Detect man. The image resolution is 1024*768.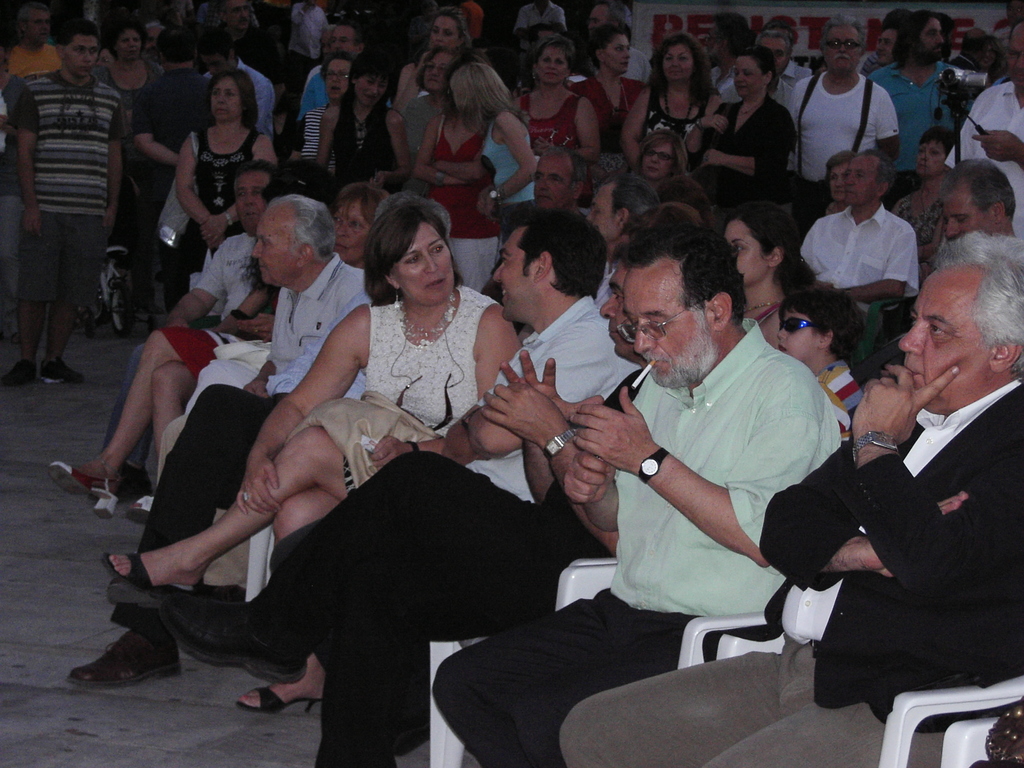
<bbox>483, 147, 605, 328</bbox>.
